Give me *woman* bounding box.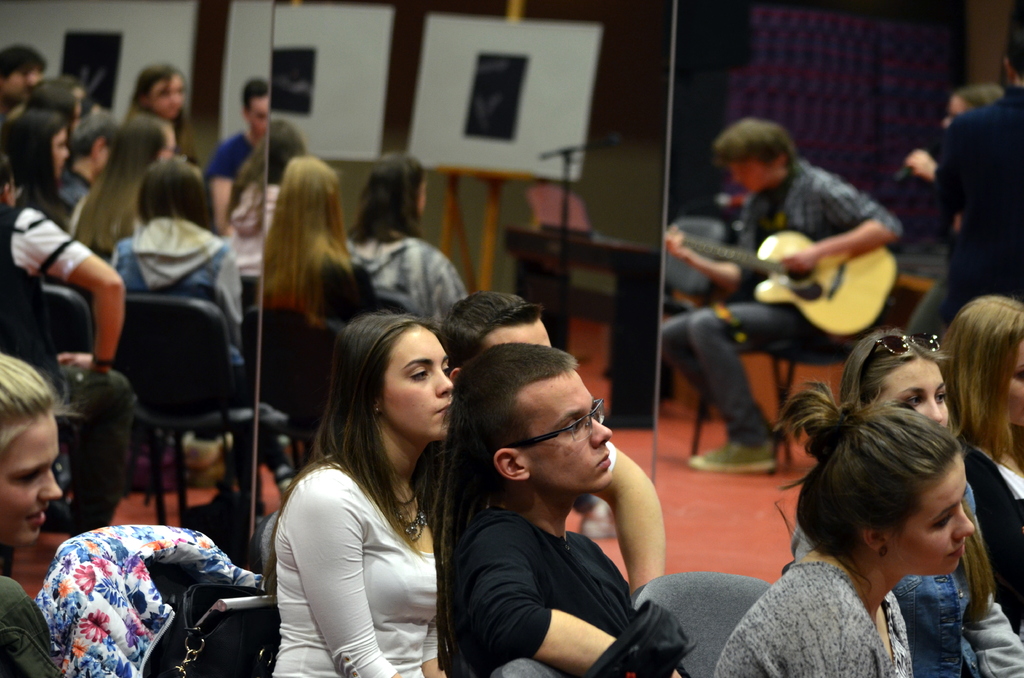
<box>76,106,172,260</box>.
